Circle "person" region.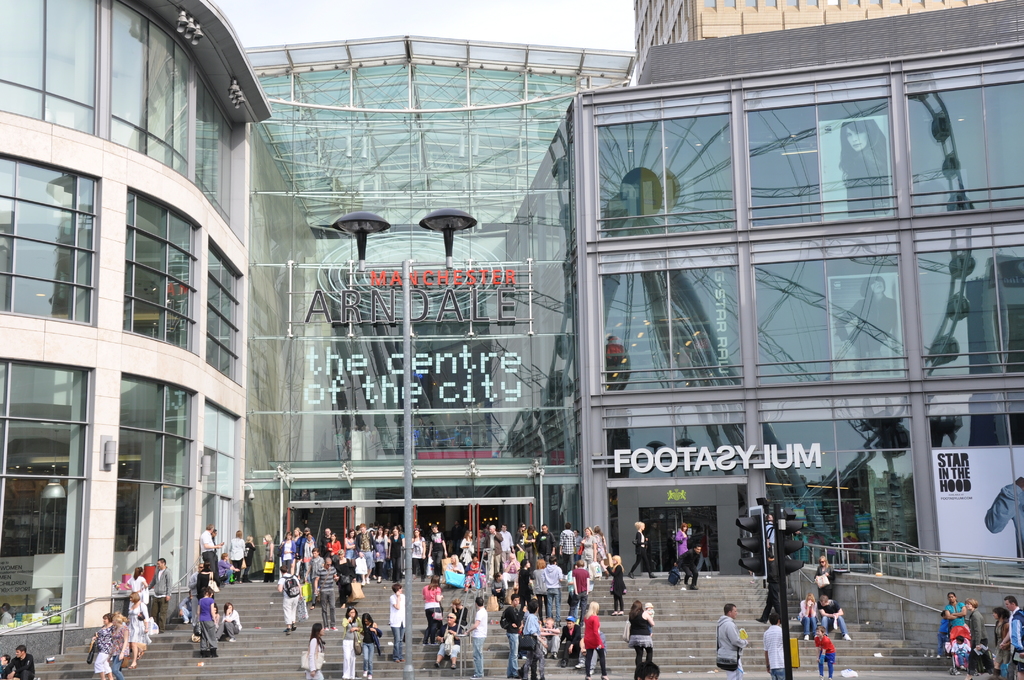
Region: [left=763, top=608, right=792, bottom=679].
